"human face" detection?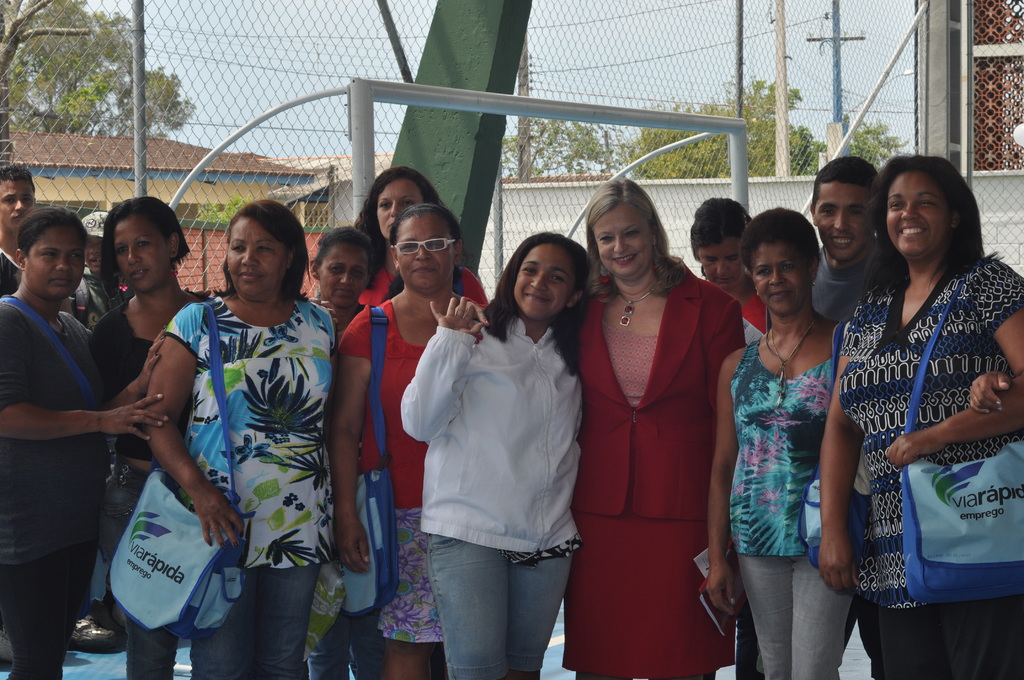
402,216,458,295
